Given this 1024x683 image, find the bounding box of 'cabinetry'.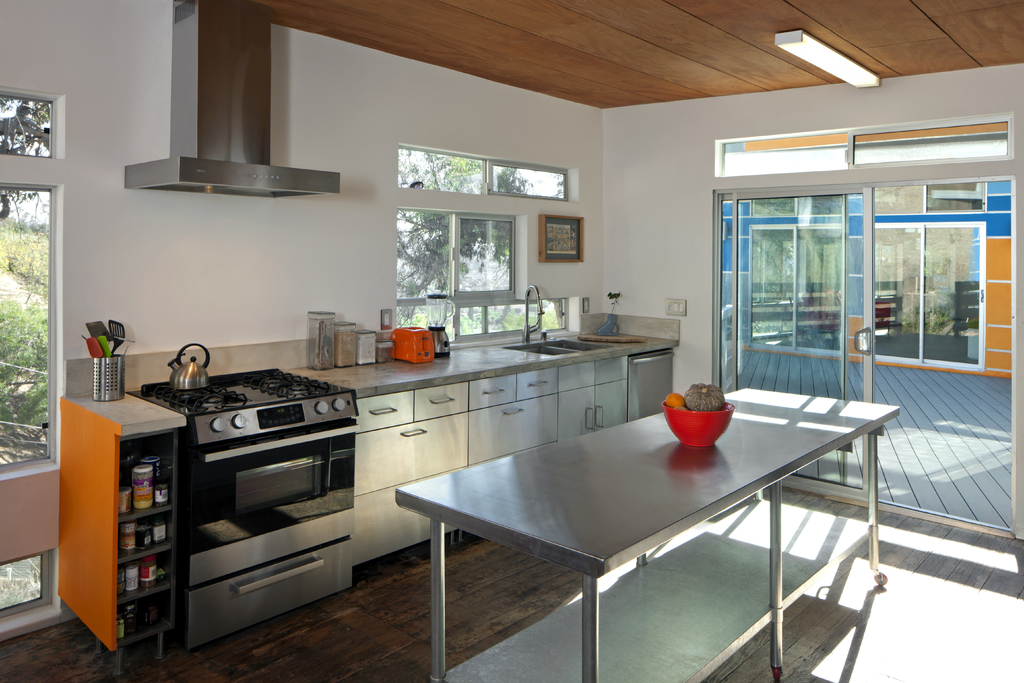
595 354 632 429.
